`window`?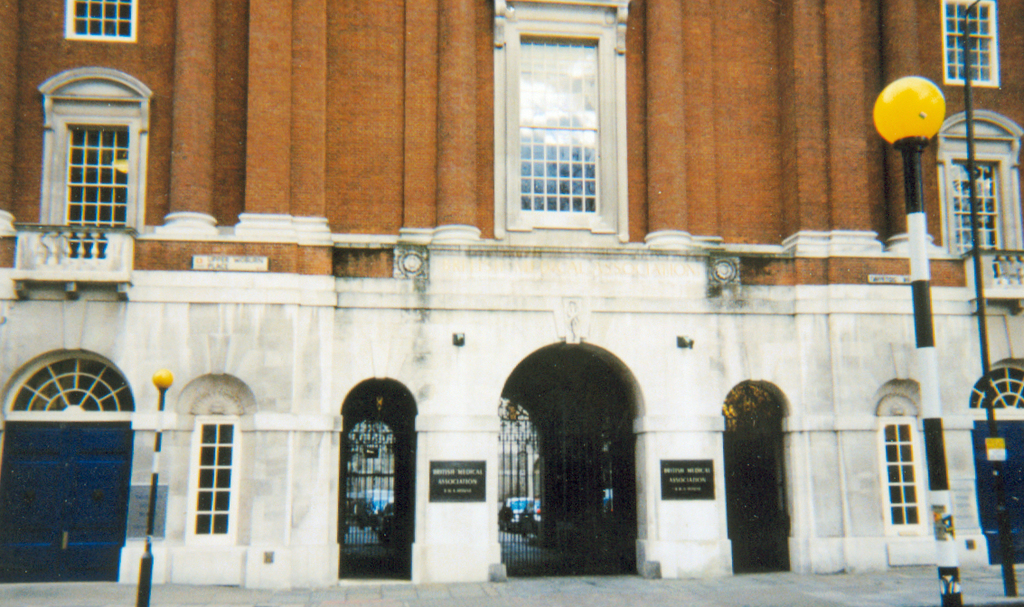
l=188, t=411, r=238, b=538
